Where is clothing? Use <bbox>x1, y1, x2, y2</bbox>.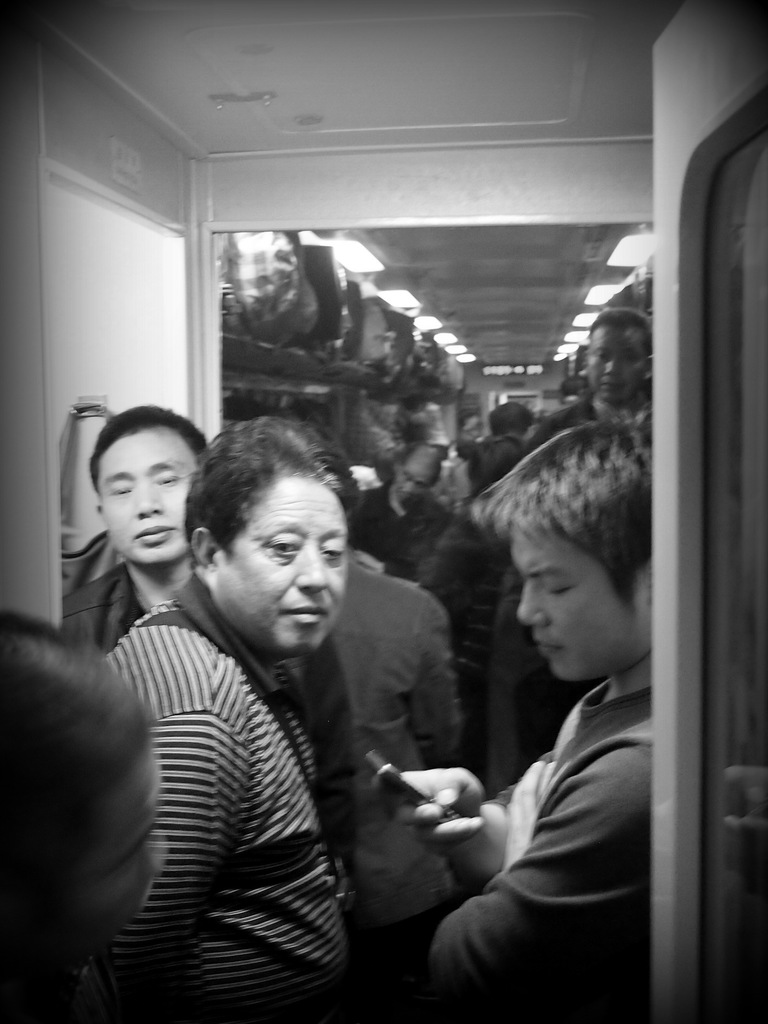
<bbox>108, 579, 351, 1020</bbox>.
